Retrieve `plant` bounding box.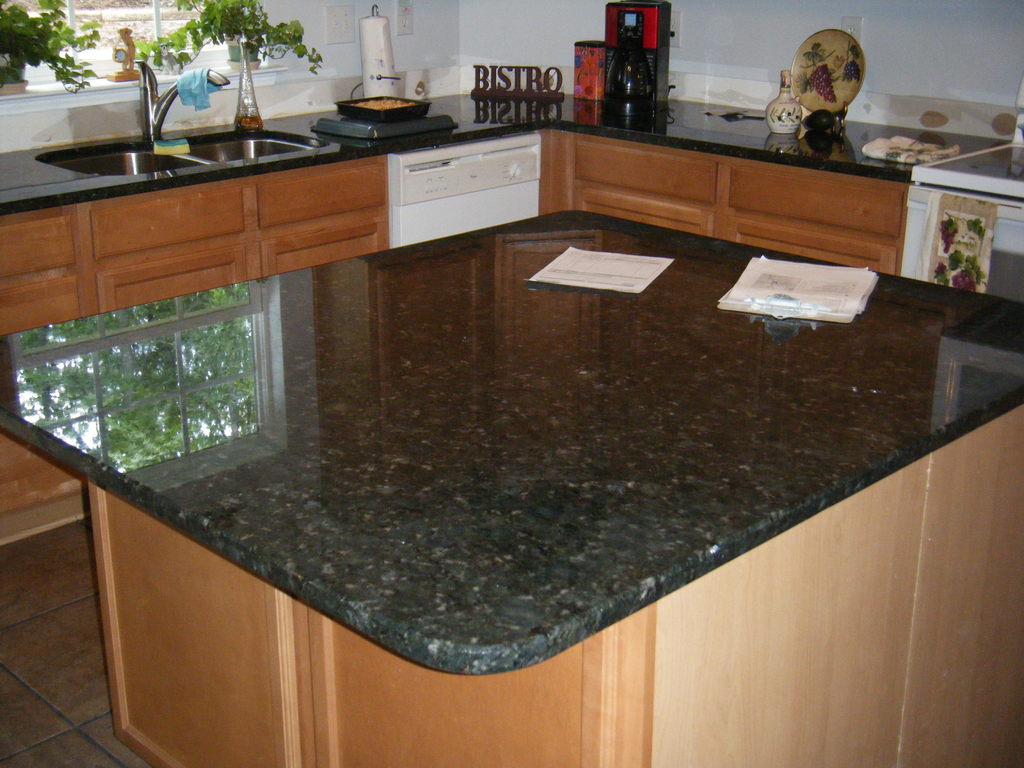
Bounding box: 128/3/324/71.
